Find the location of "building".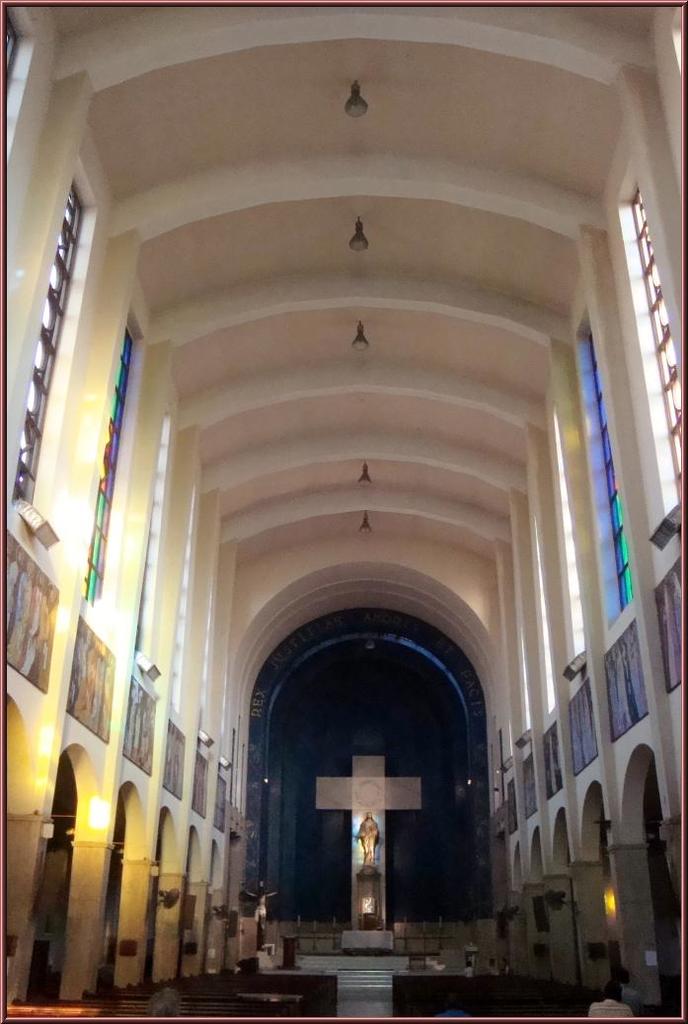
Location: (x1=0, y1=0, x2=687, y2=1023).
